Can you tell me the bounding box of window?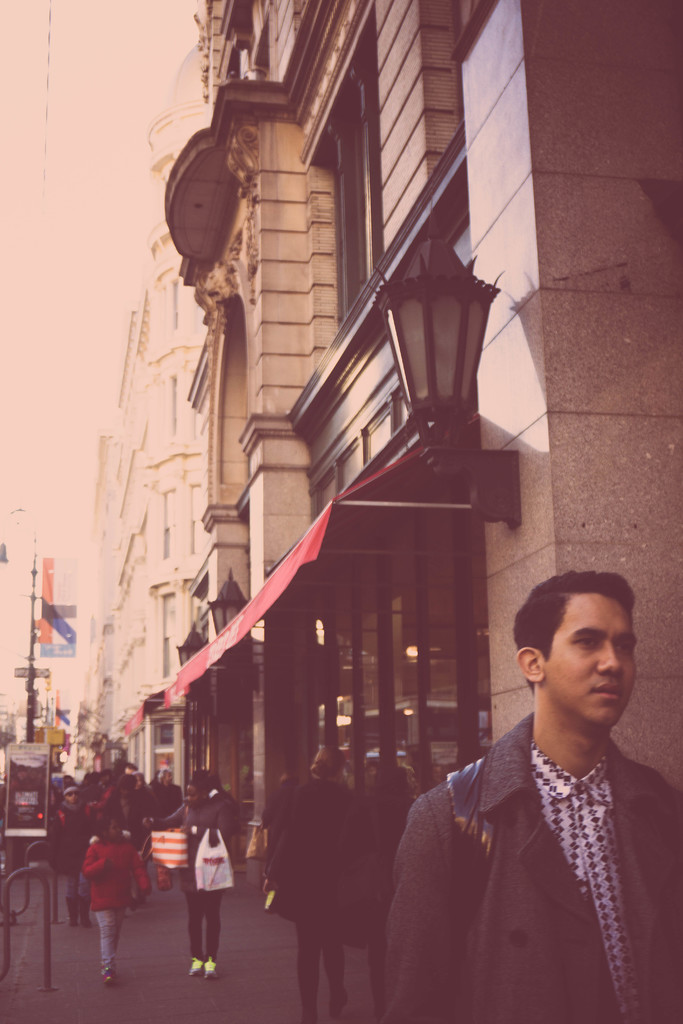
(left=313, top=385, right=406, bottom=518).
